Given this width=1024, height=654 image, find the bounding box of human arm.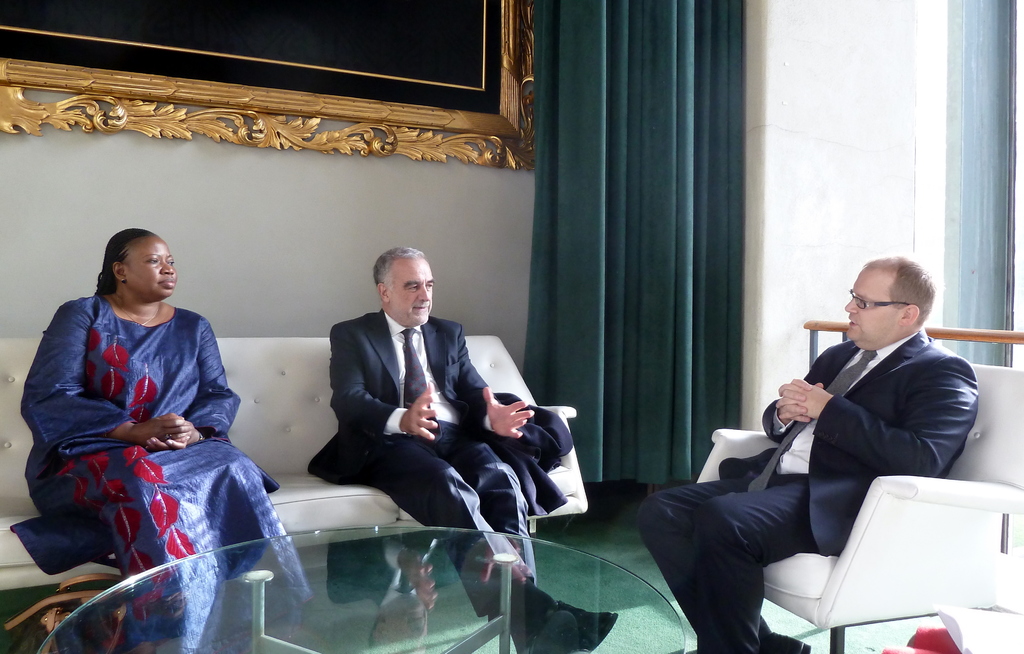
{"left": 144, "top": 321, "right": 245, "bottom": 450}.
